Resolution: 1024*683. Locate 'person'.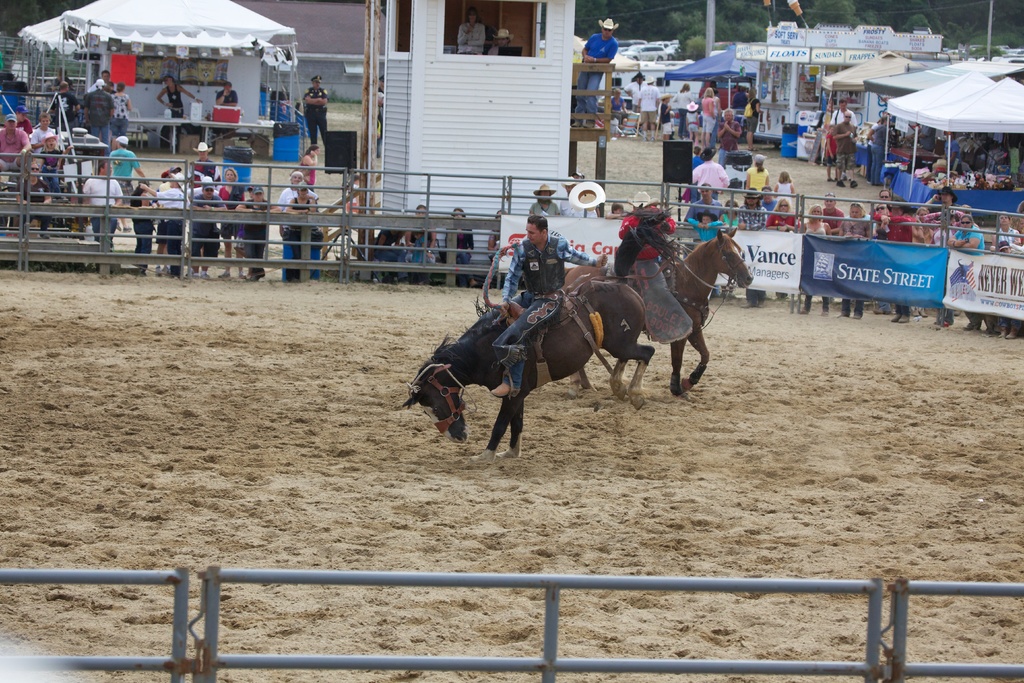
box(458, 10, 487, 54).
